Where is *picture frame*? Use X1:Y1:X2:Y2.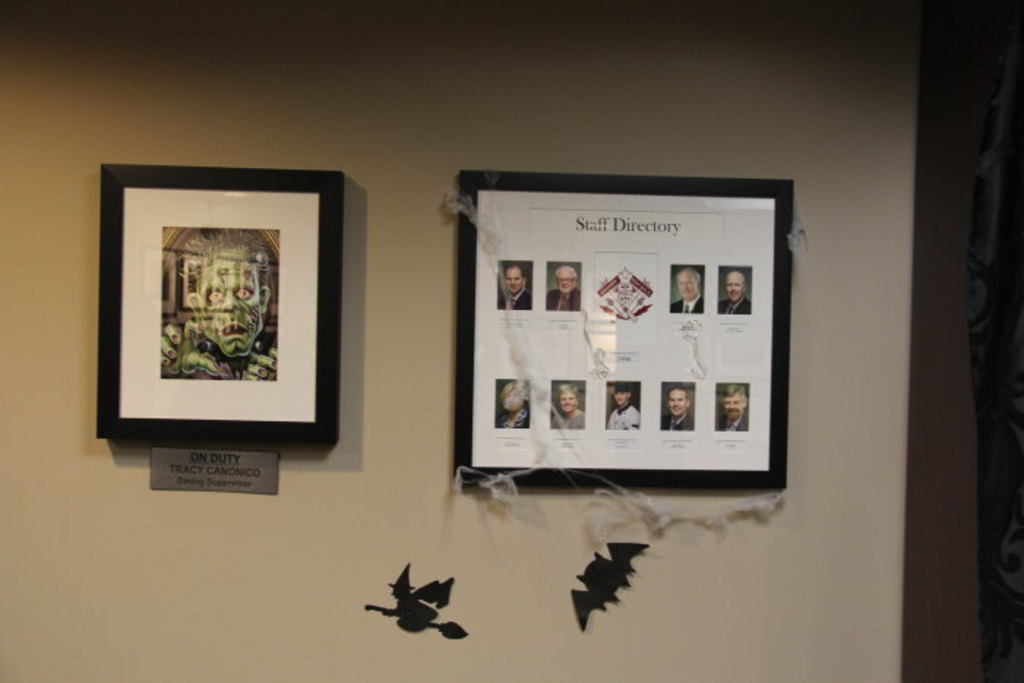
95:162:342:443.
